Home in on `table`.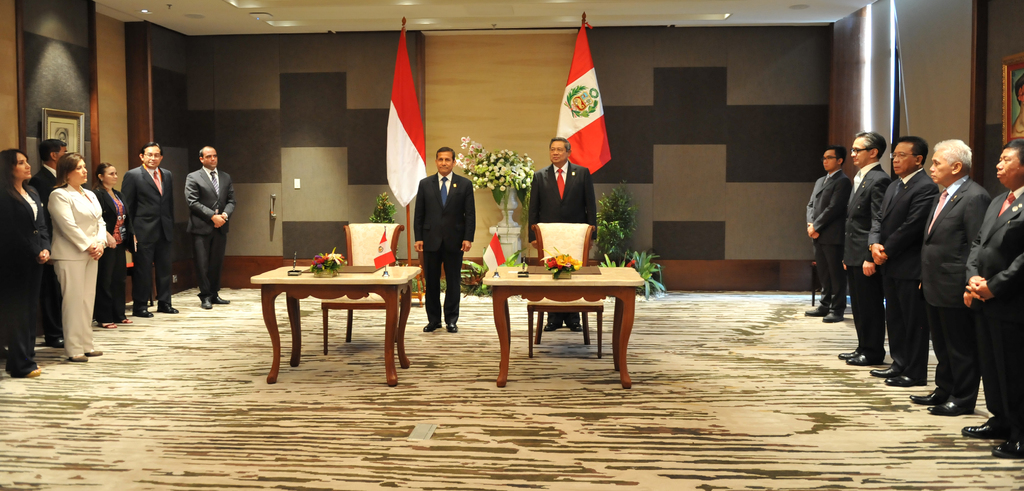
Homed in at [x1=228, y1=246, x2=421, y2=366].
